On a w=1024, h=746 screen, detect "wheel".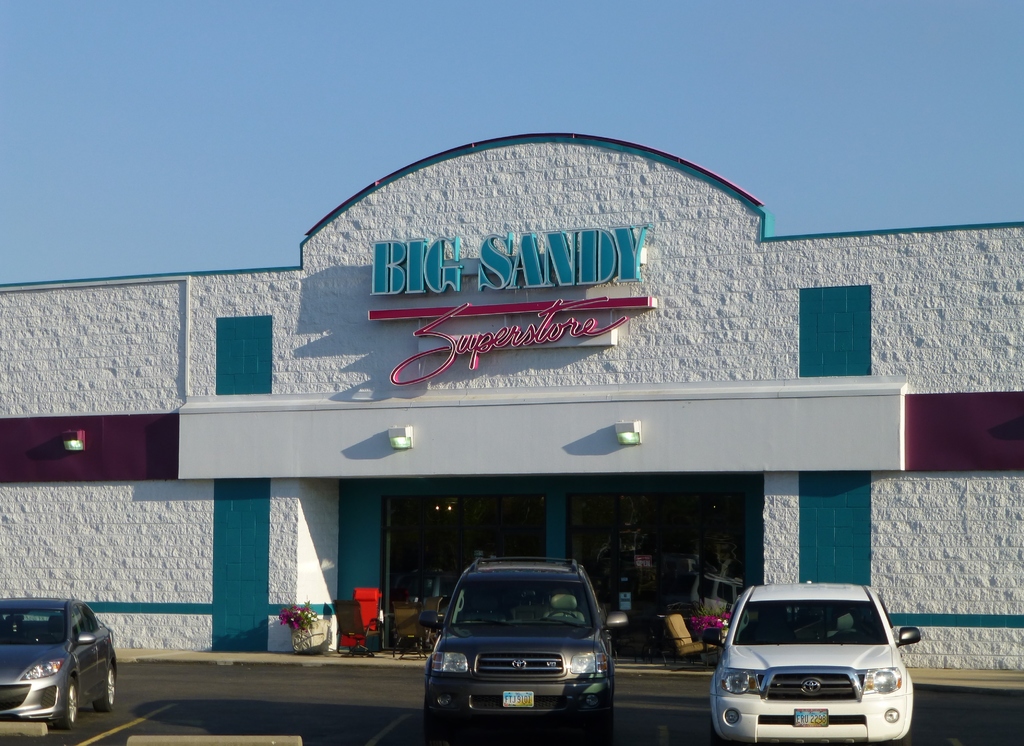
box(577, 702, 612, 745).
